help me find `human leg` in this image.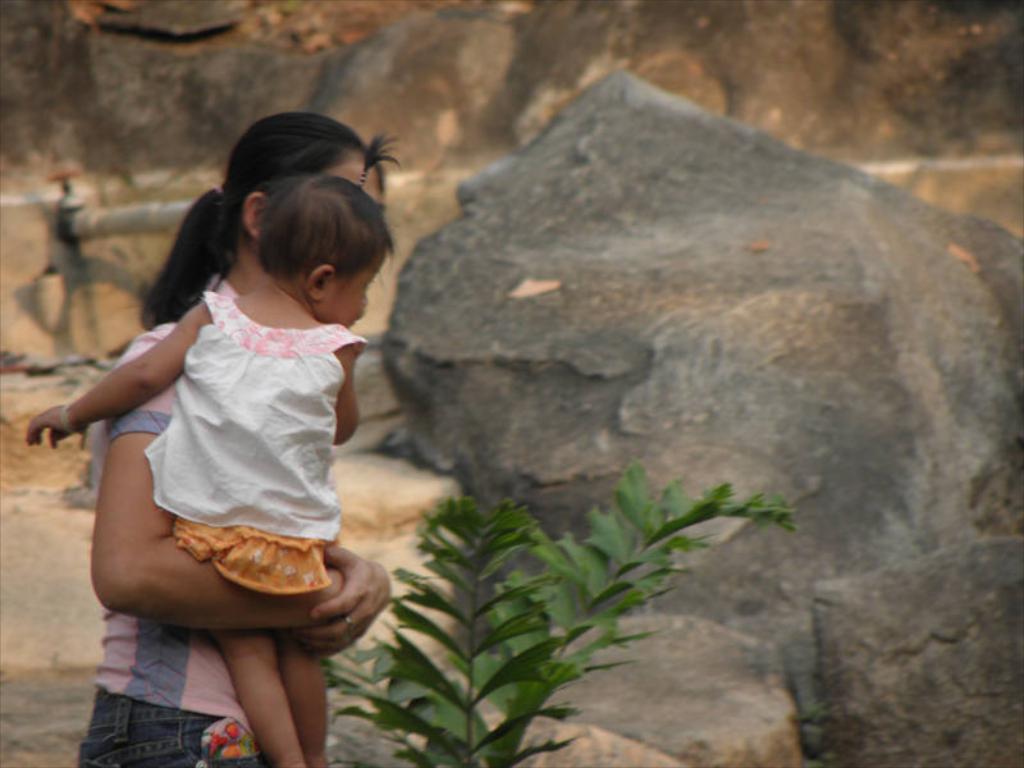
Found it: detection(209, 632, 305, 767).
